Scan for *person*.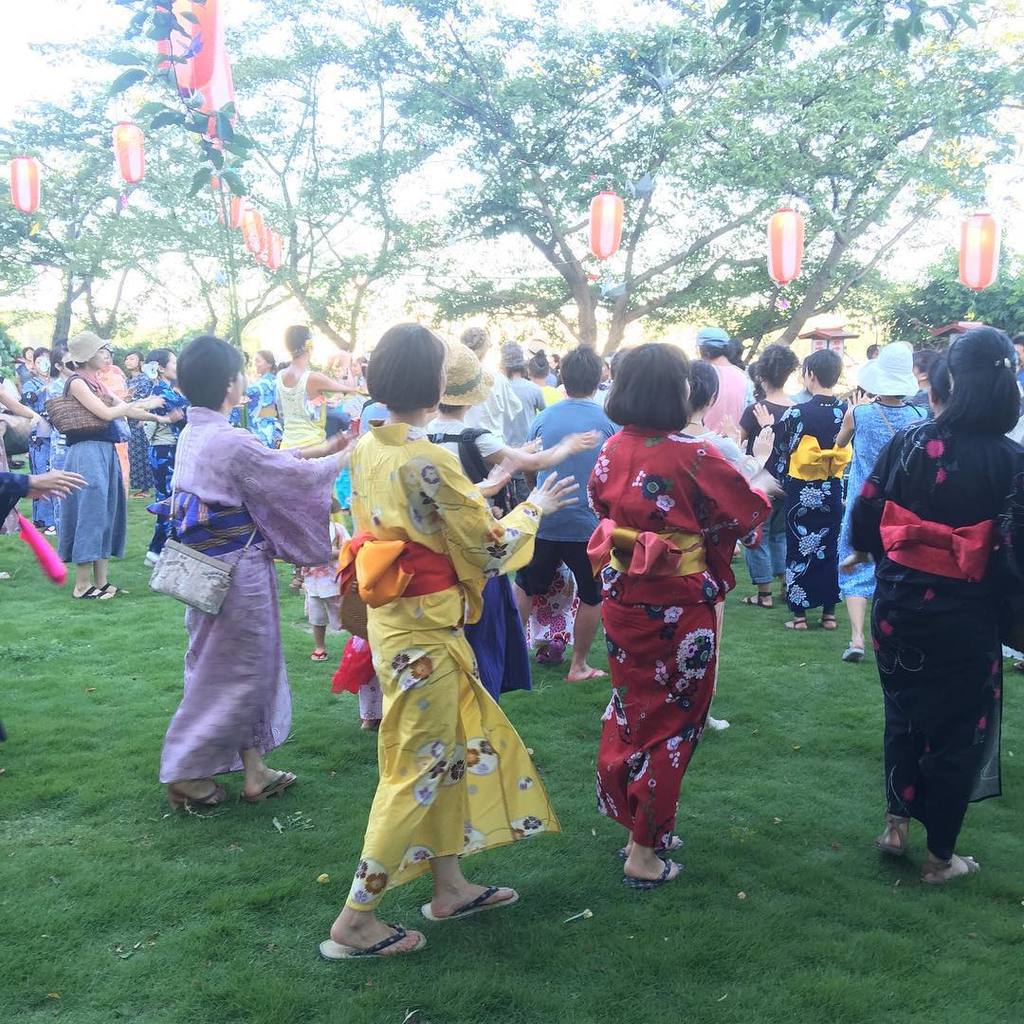
Scan result: pyautogui.locateOnScreen(574, 340, 768, 903).
